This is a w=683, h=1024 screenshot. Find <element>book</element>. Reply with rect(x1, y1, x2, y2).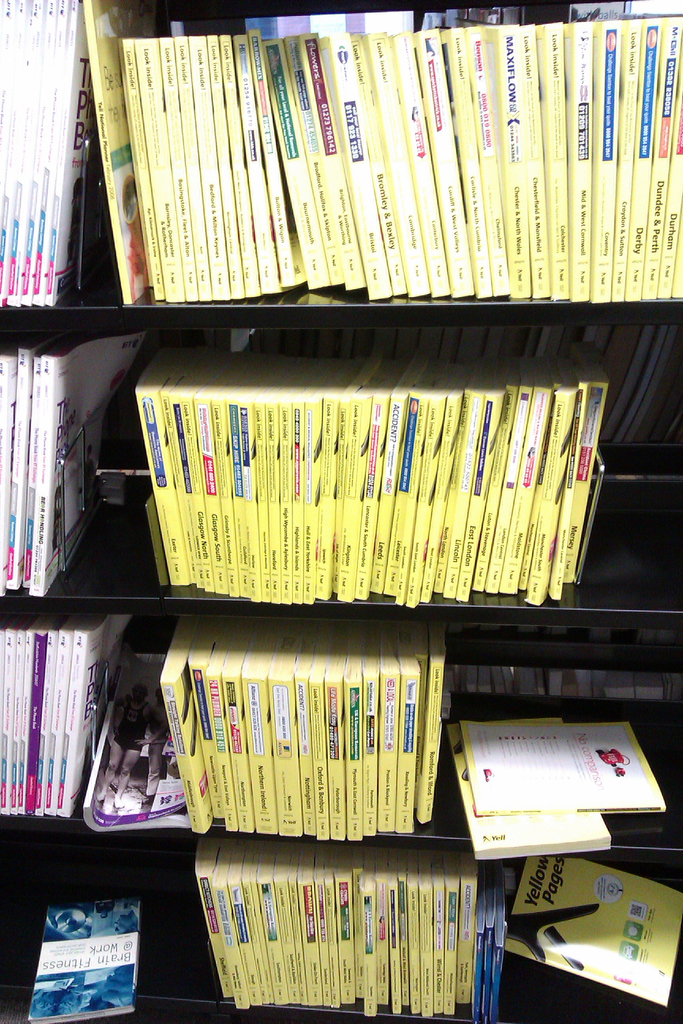
rect(456, 707, 666, 817).
